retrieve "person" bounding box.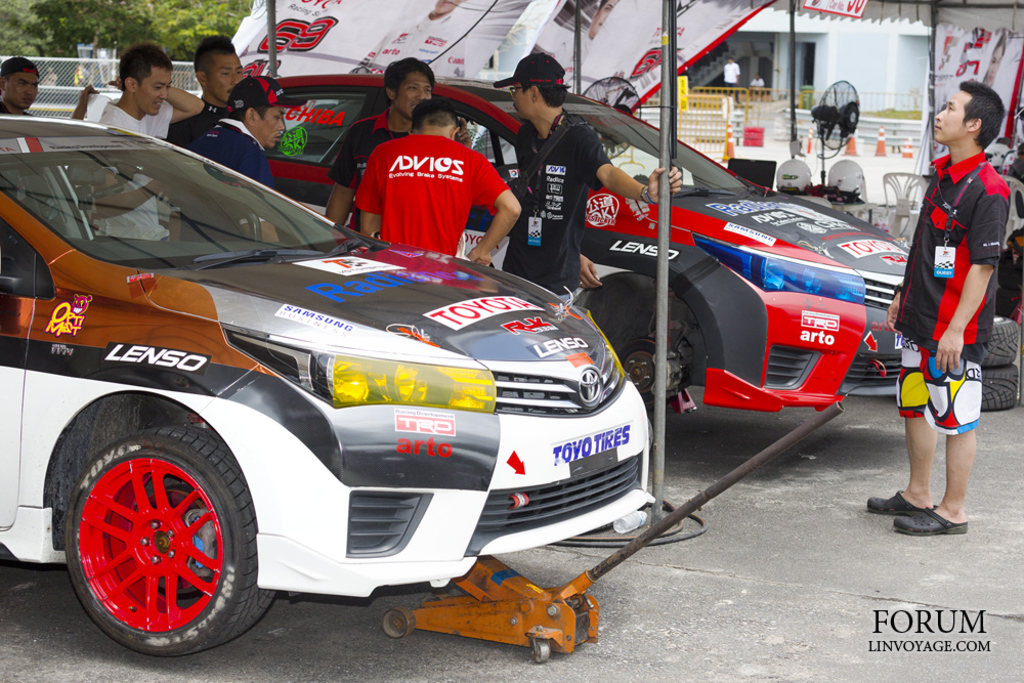
Bounding box: <box>171,32,249,247</box>.
